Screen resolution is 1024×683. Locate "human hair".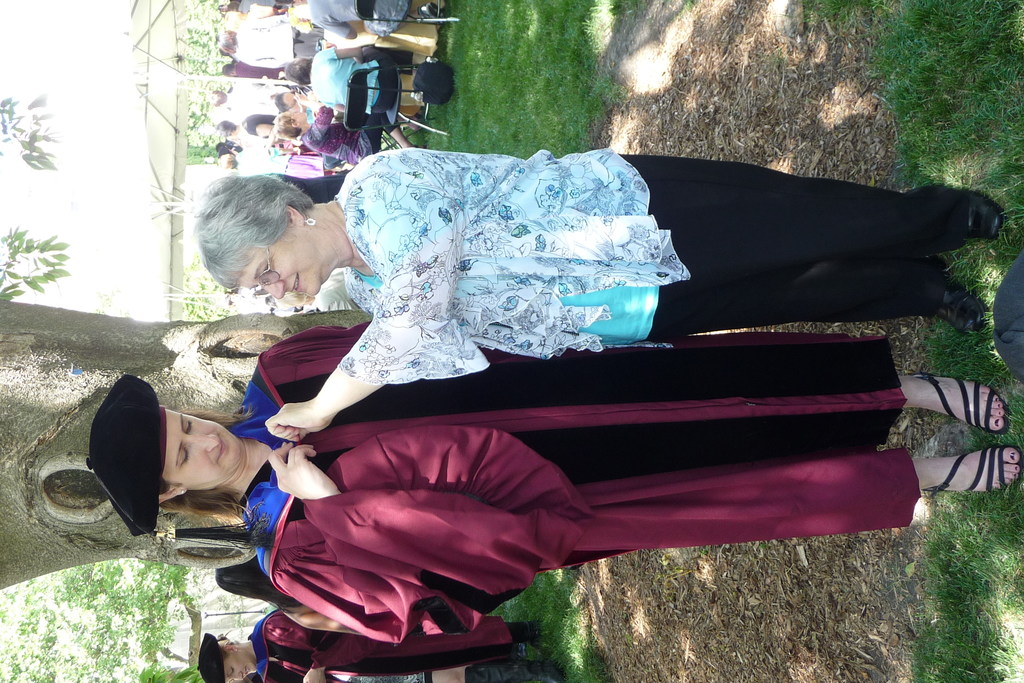
[195, 174, 314, 285].
